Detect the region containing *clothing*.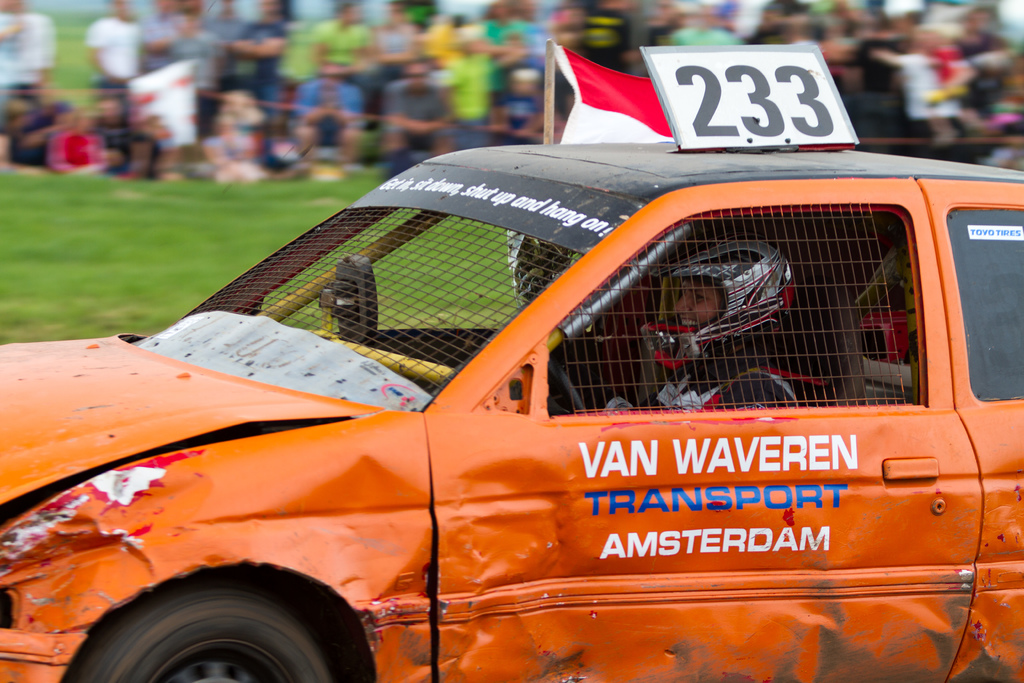
rect(20, 16, 46, 72).
